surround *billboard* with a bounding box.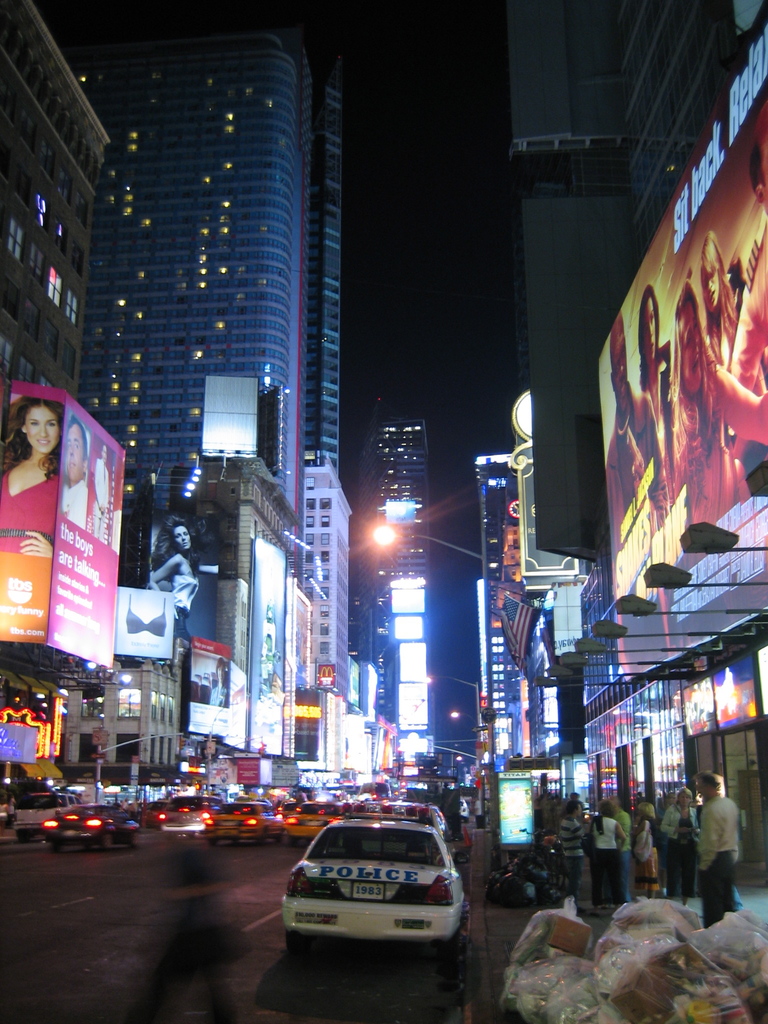
<bbox>392, 584, 425, 608</bbox>.
